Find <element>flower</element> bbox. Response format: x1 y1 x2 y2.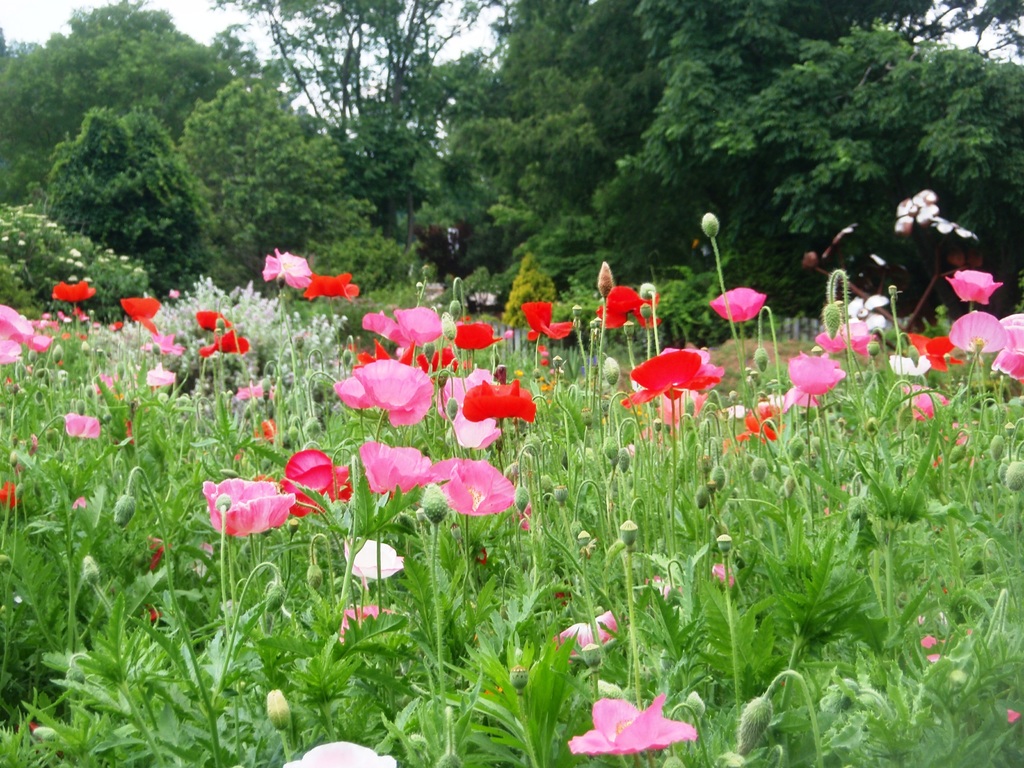
62 412 108 438.
